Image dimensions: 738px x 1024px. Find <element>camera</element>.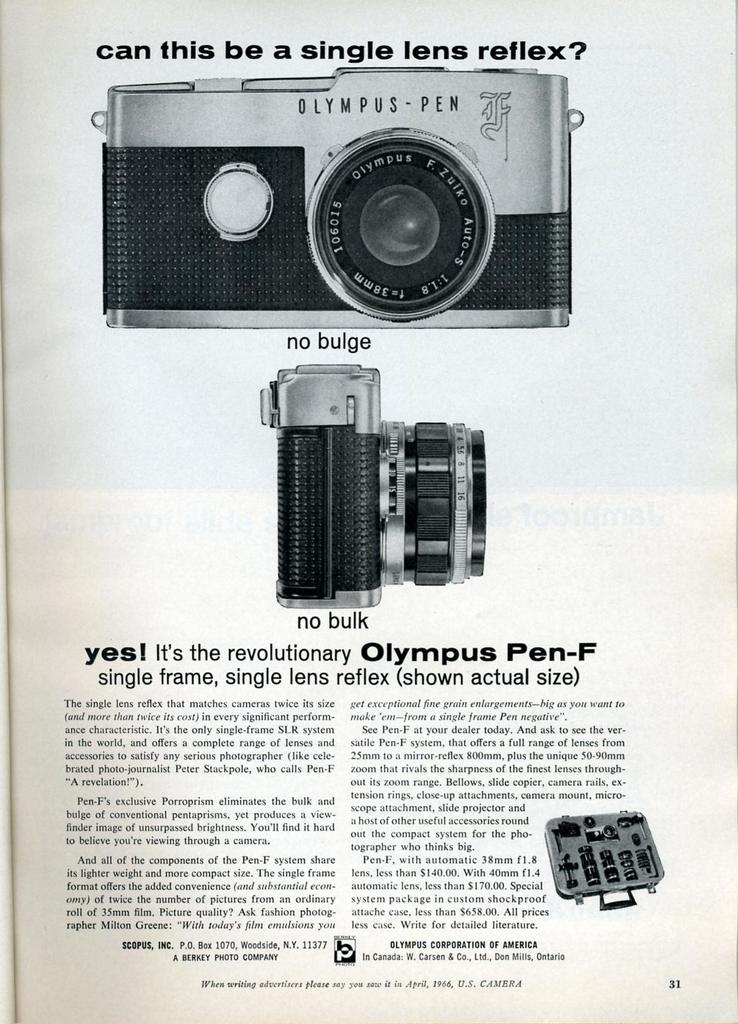
left=90, top=62, right=587, bottom=332.
